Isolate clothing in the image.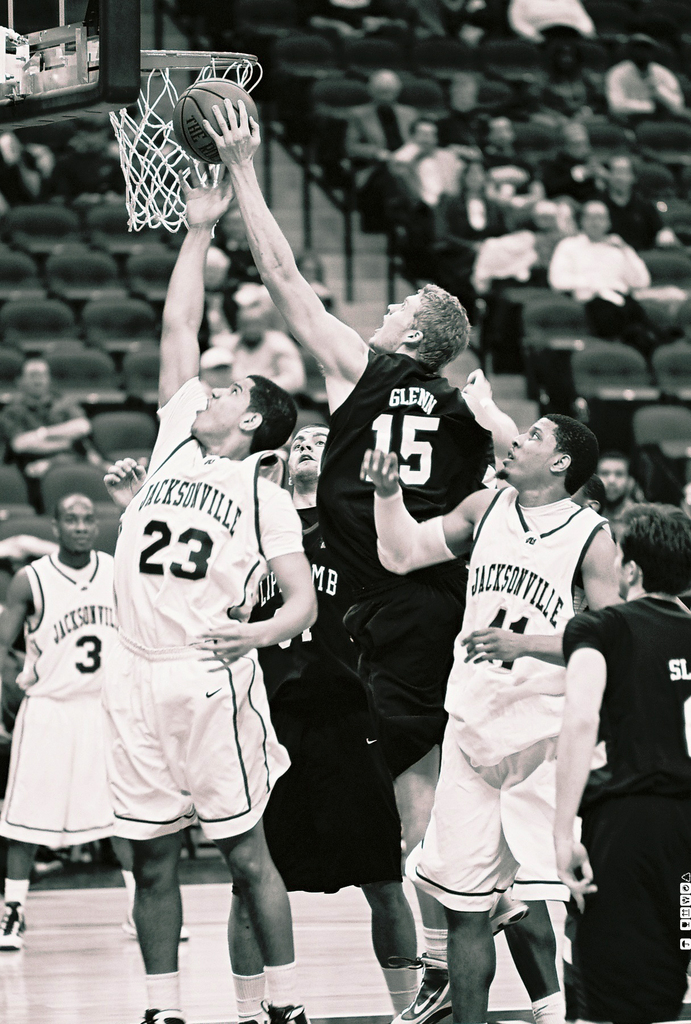
Isolated region: 398:150:454:209.
